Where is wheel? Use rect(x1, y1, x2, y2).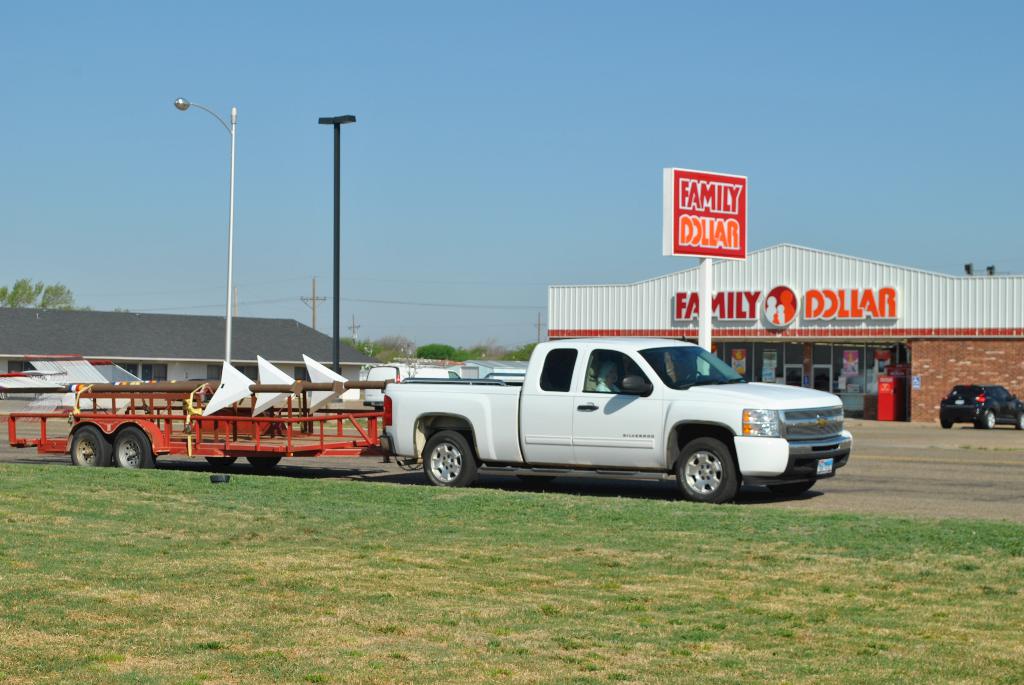
rect(981, 410, 1001, 426).
